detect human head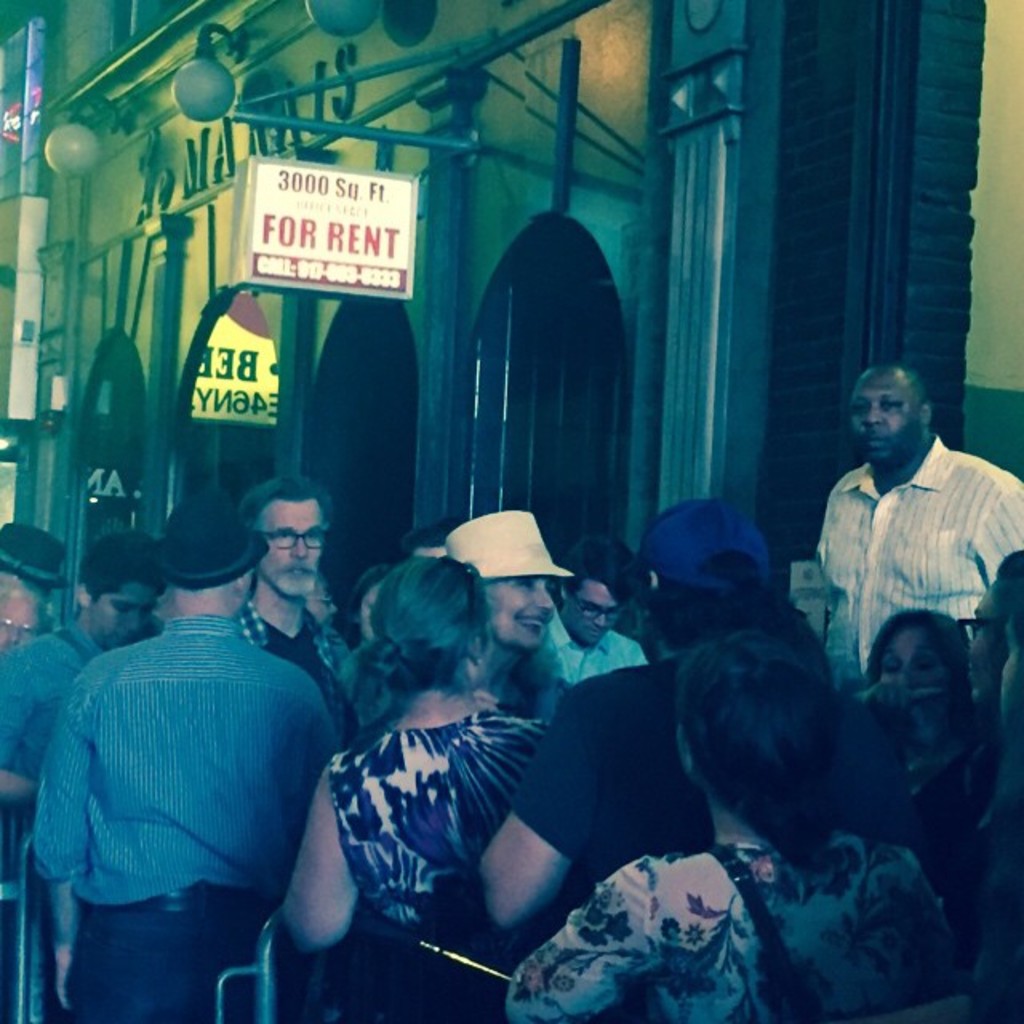
302 571 338 634
